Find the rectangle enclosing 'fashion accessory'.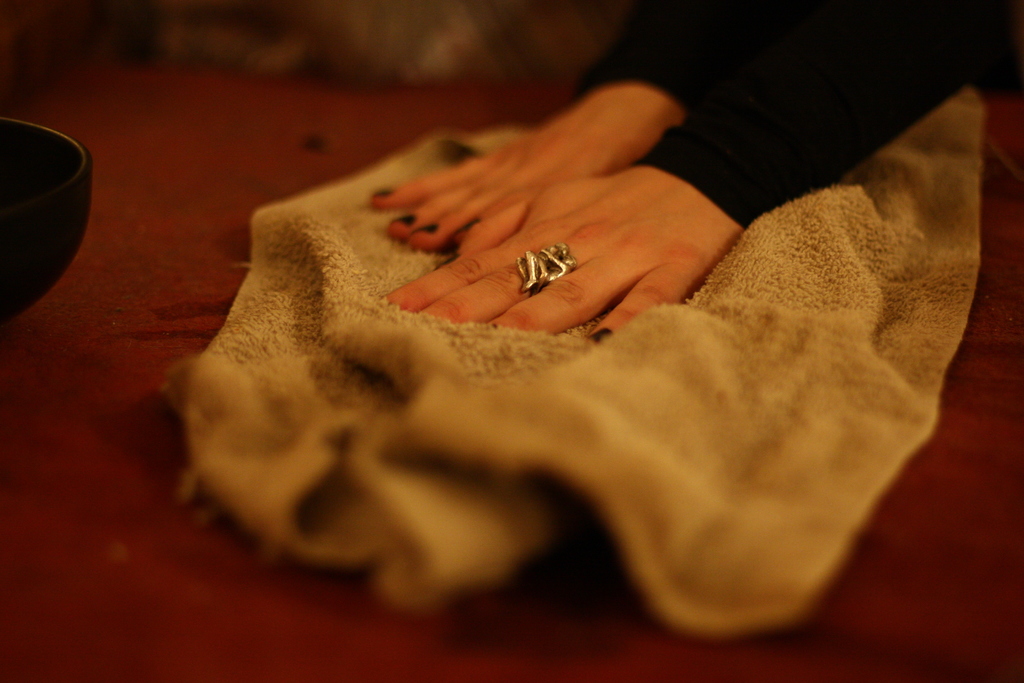
locate(511, 239, 584, 299).
